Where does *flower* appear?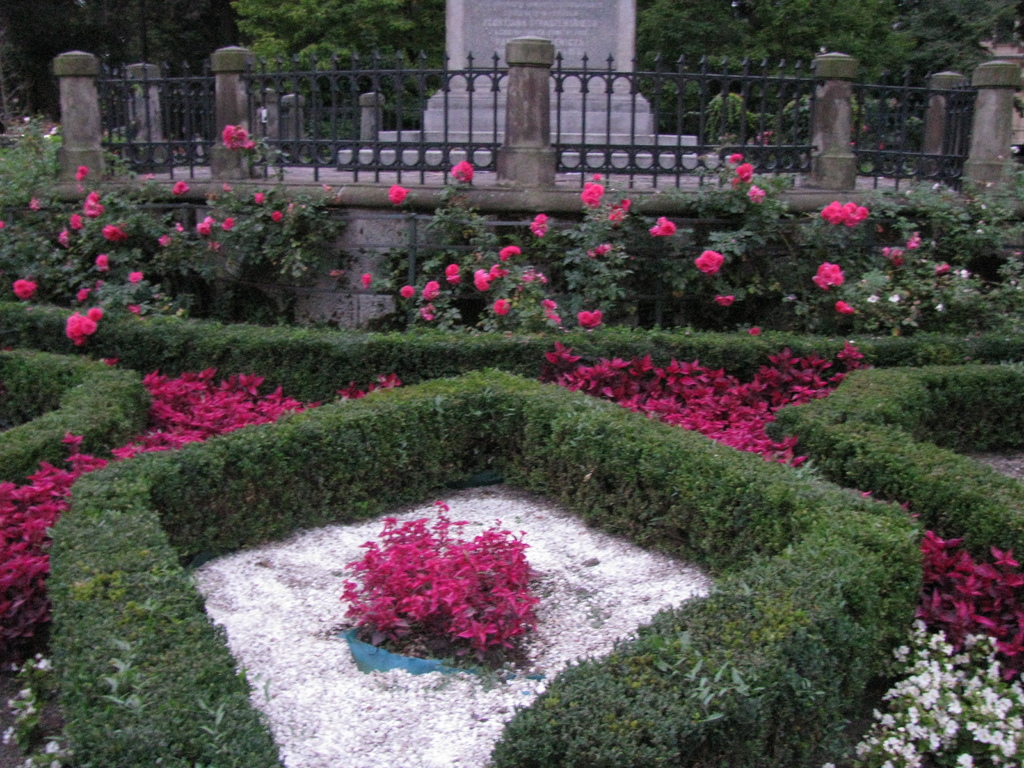
Appears at 15/687/34/705.
